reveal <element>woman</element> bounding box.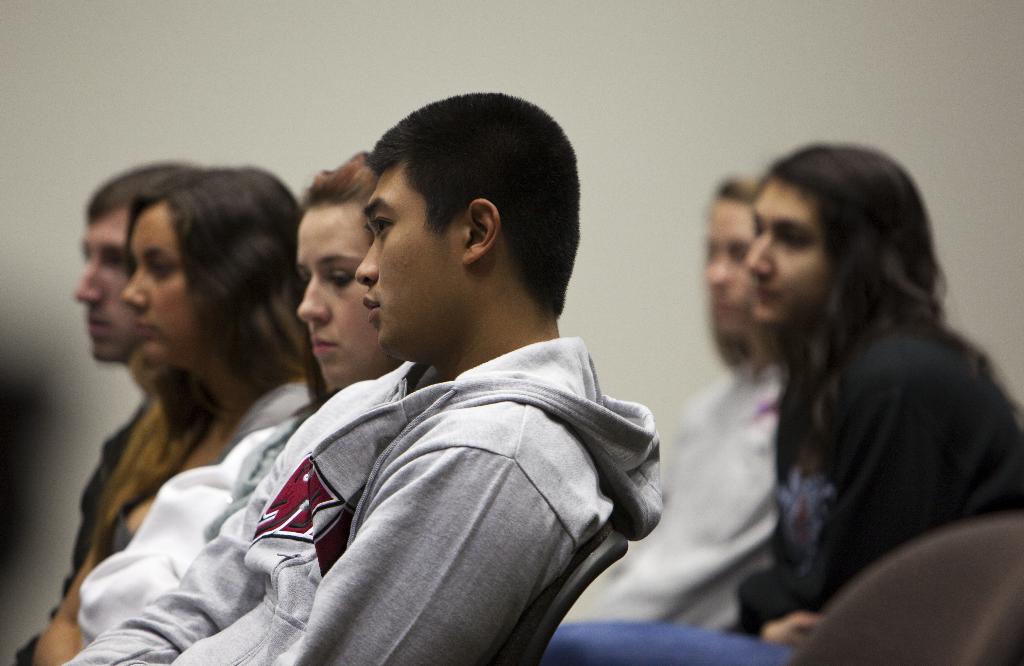
Revealed: bbox=[63, 143, 395, 640].
